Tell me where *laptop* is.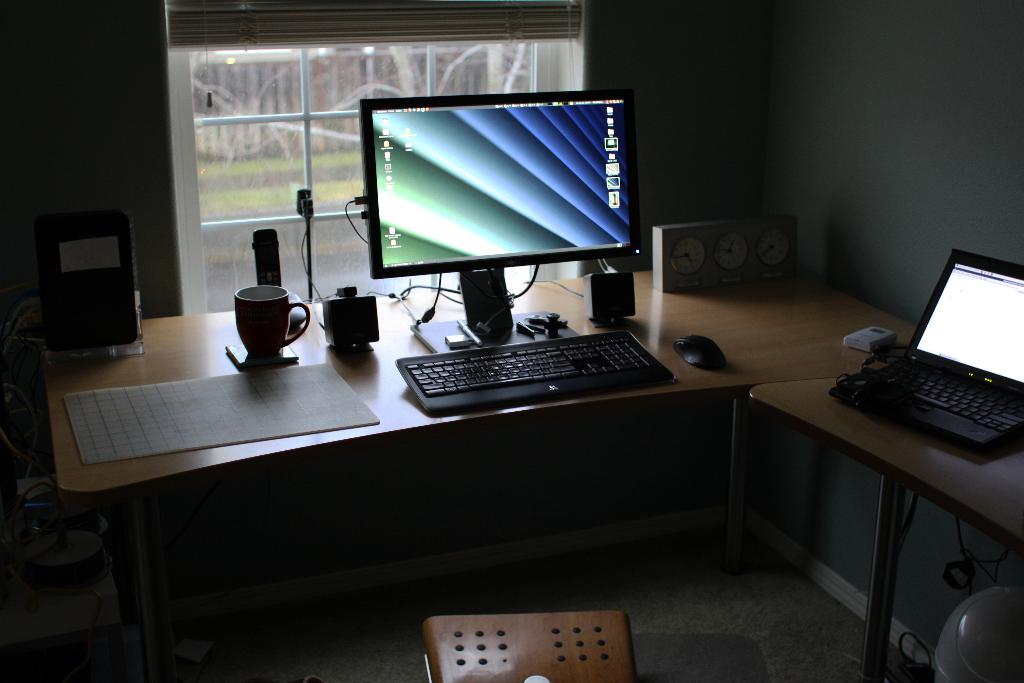
*laptop* is at box(849, 256, 1023, 456).
